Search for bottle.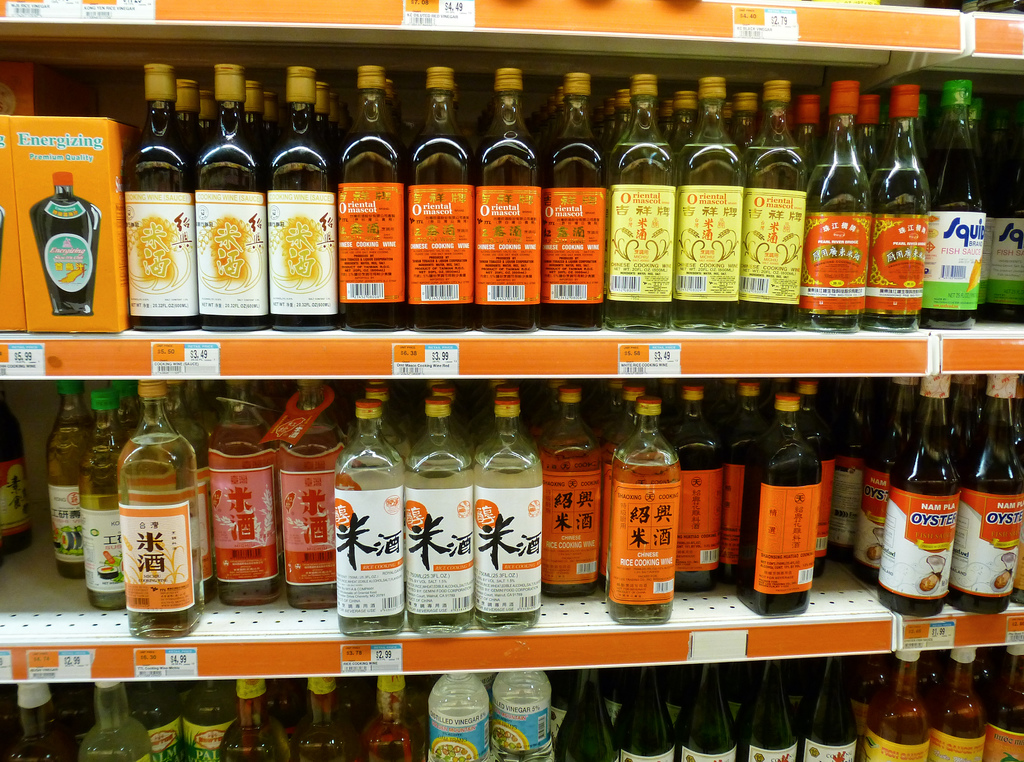
Found at pyautogui.locateOnScreen(202, 372, 214, 419).
